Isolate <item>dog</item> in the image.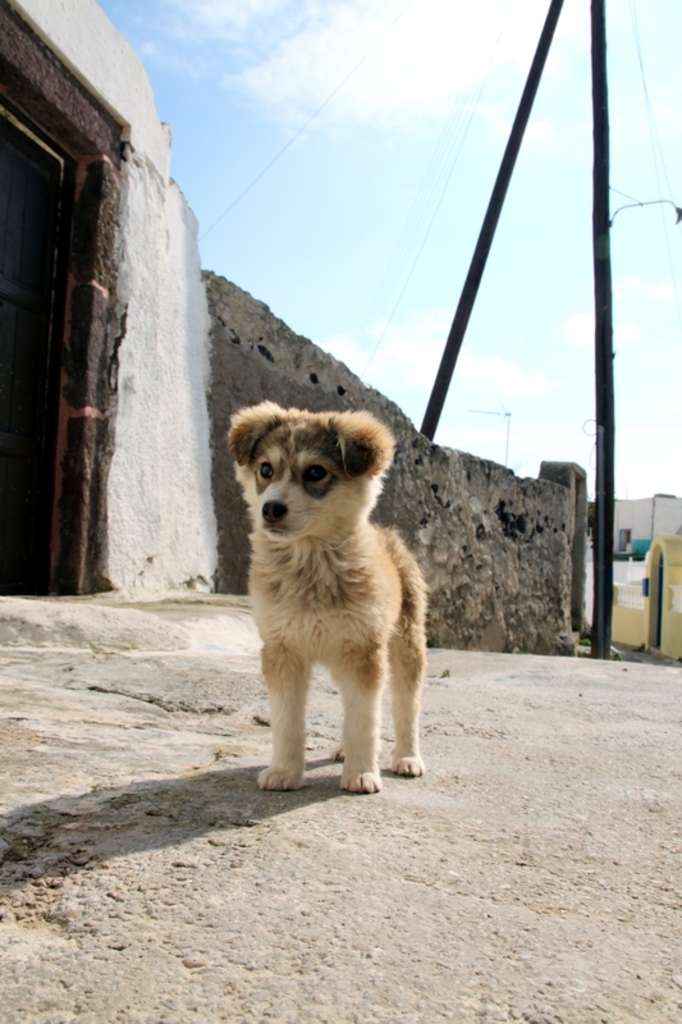
Isolated region: [x1=225, y1=402, x2=434, y2=792].
